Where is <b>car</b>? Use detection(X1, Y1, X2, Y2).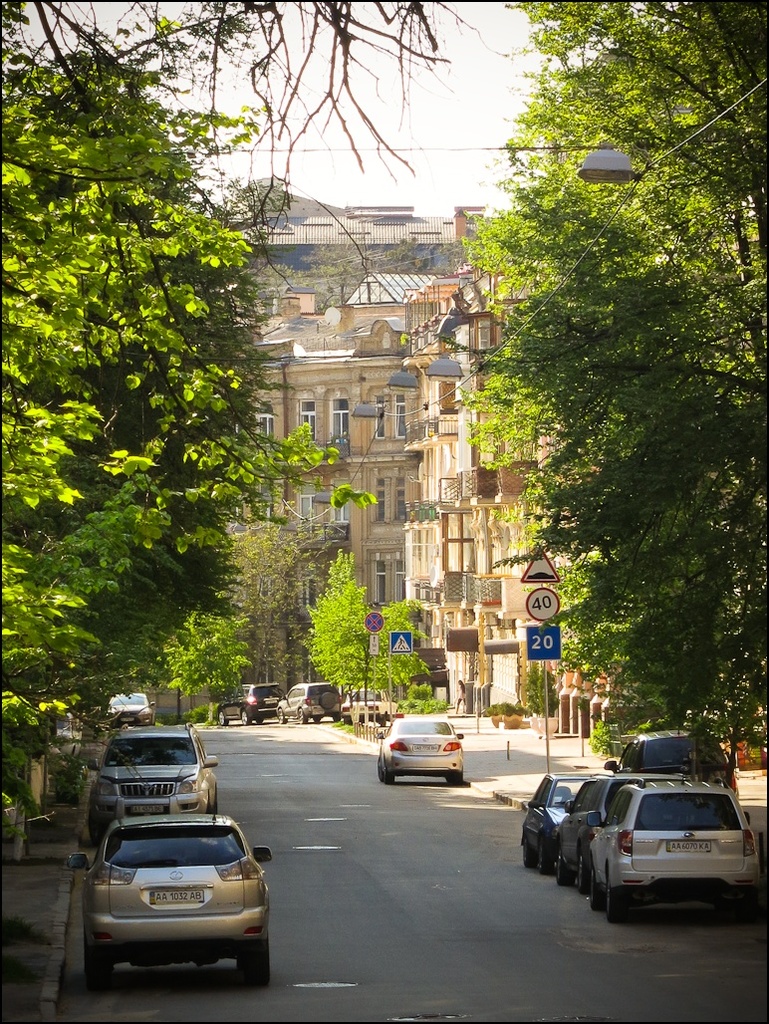
detection(107, 688, 158, 722).
